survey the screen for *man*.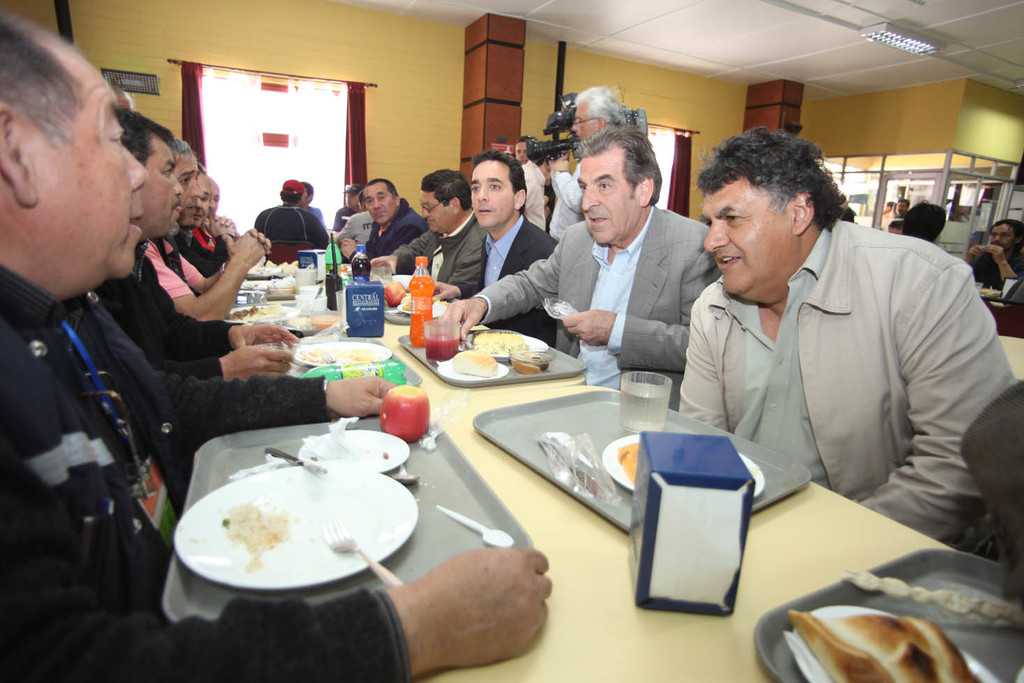
Survey found: (438,151,563,363).
